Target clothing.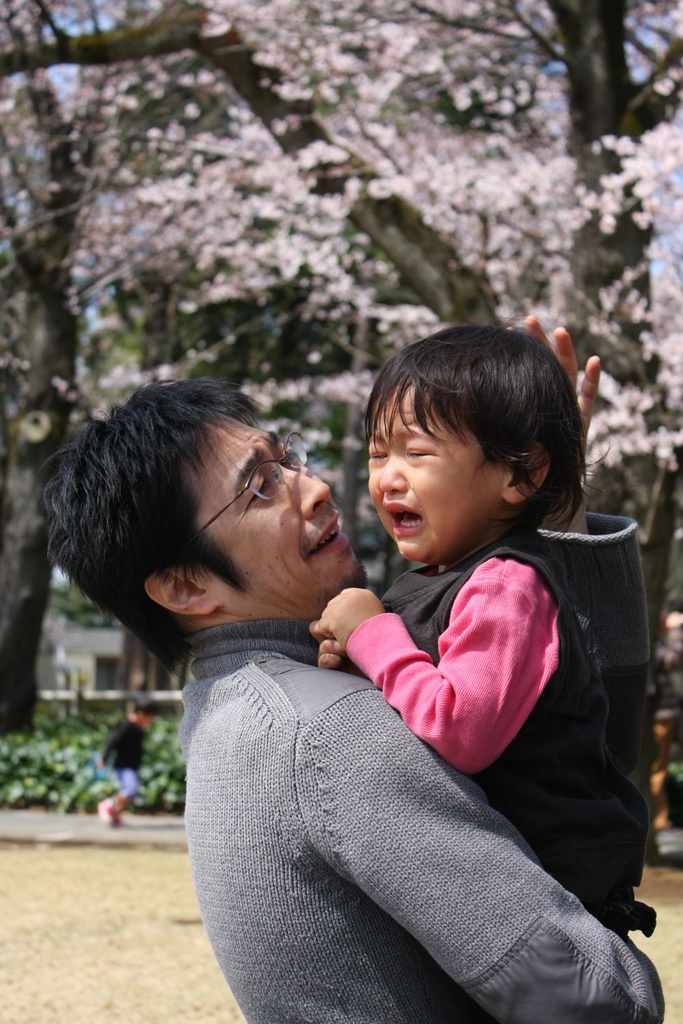
Target region: left=383, top=531, right=652, bottom=941.
